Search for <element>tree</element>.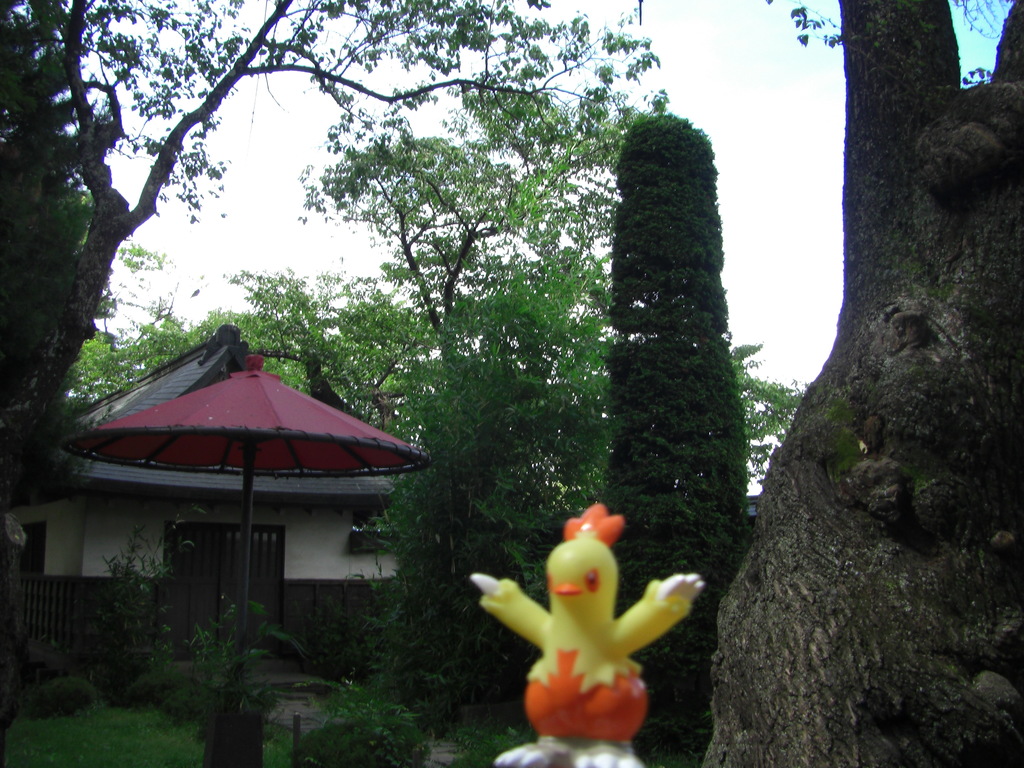
Found at region(593, 104, 752, 671).
